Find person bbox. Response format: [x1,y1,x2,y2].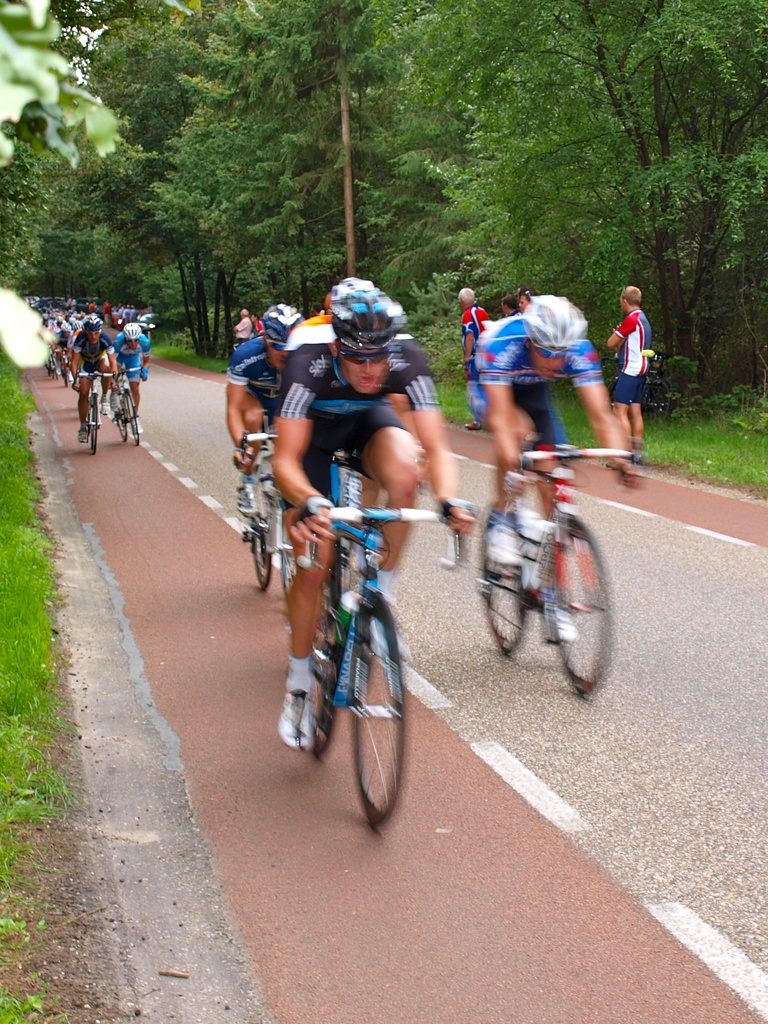
[271,276,467,753].
